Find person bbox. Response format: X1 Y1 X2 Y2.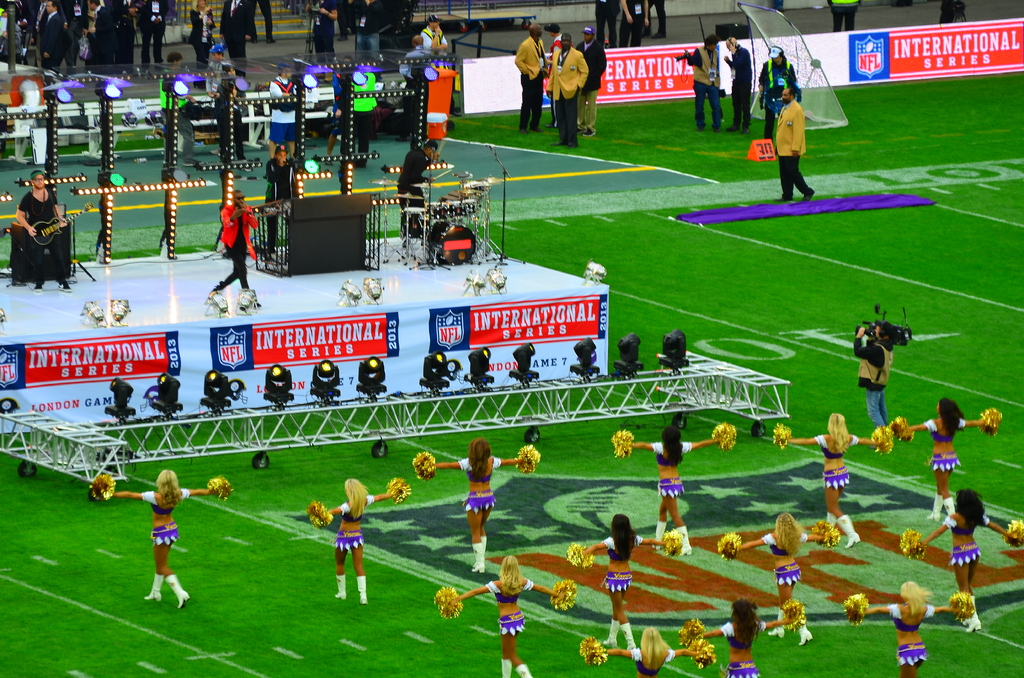
217 62 246 165.
